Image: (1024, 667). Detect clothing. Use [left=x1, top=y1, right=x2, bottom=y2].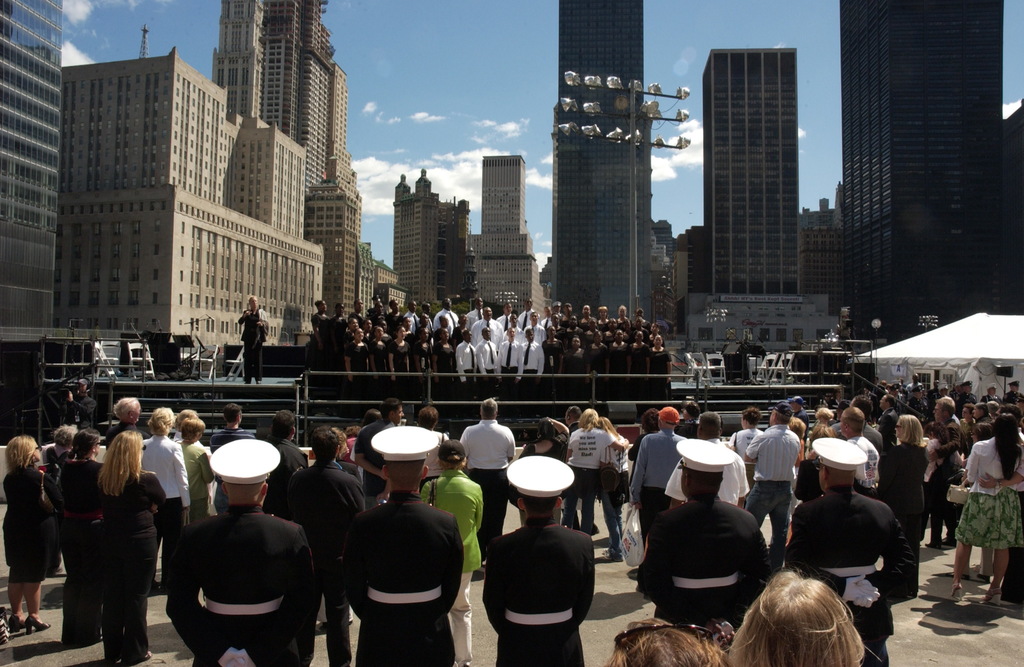
[left=623, top=430, right=685, bottom=525].
